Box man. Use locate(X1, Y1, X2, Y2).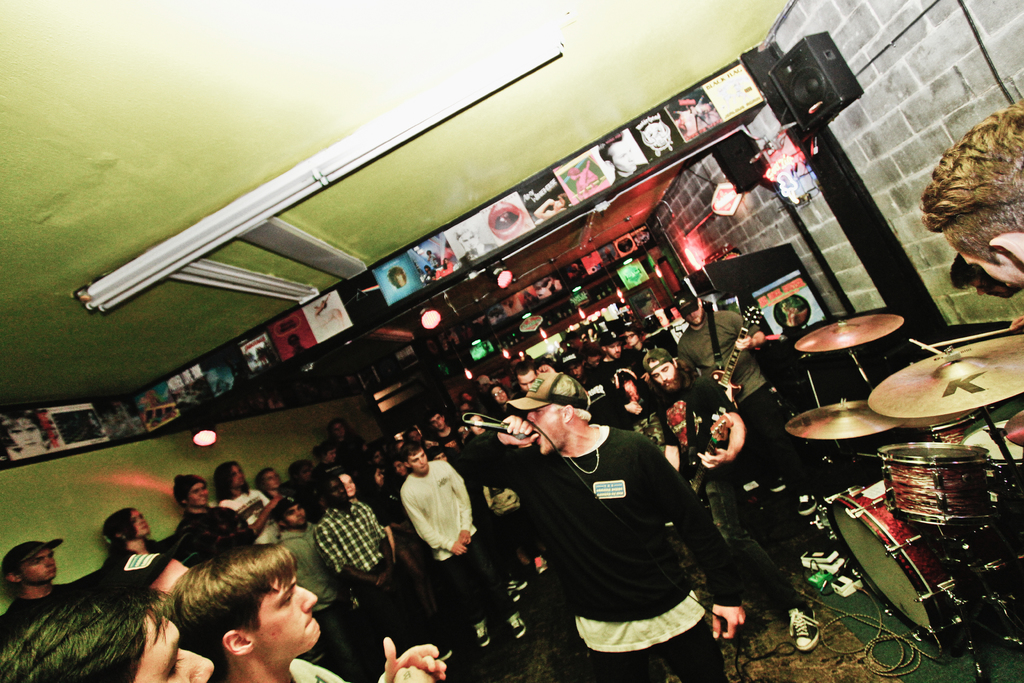
locate(426, 408, 460, 446).
